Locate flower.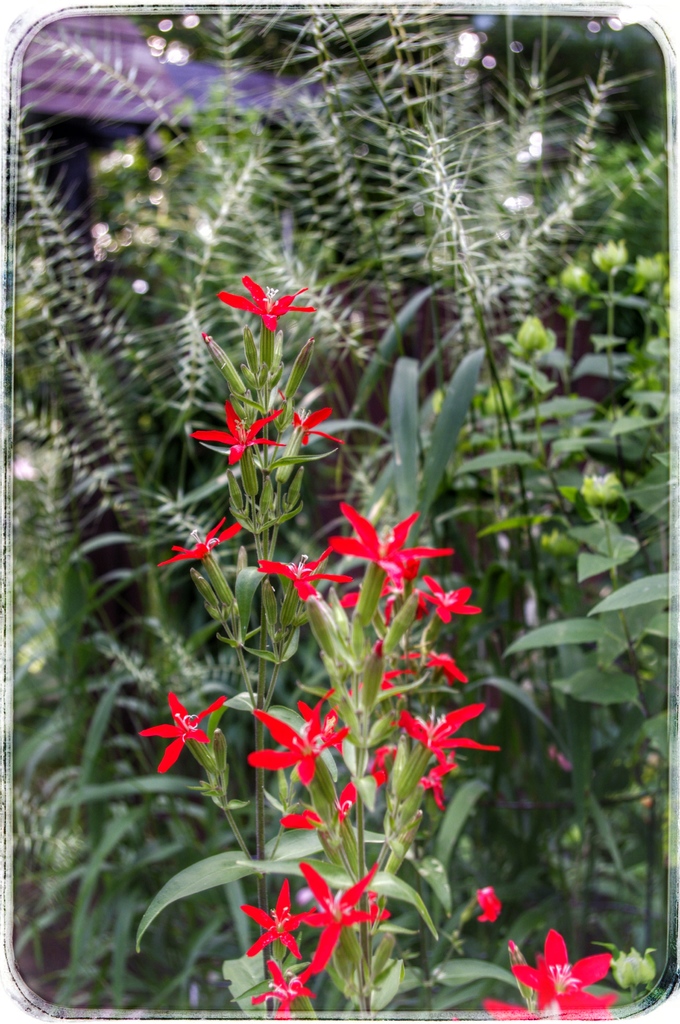
Bounding box: rect(239, 883, 311, 956).
